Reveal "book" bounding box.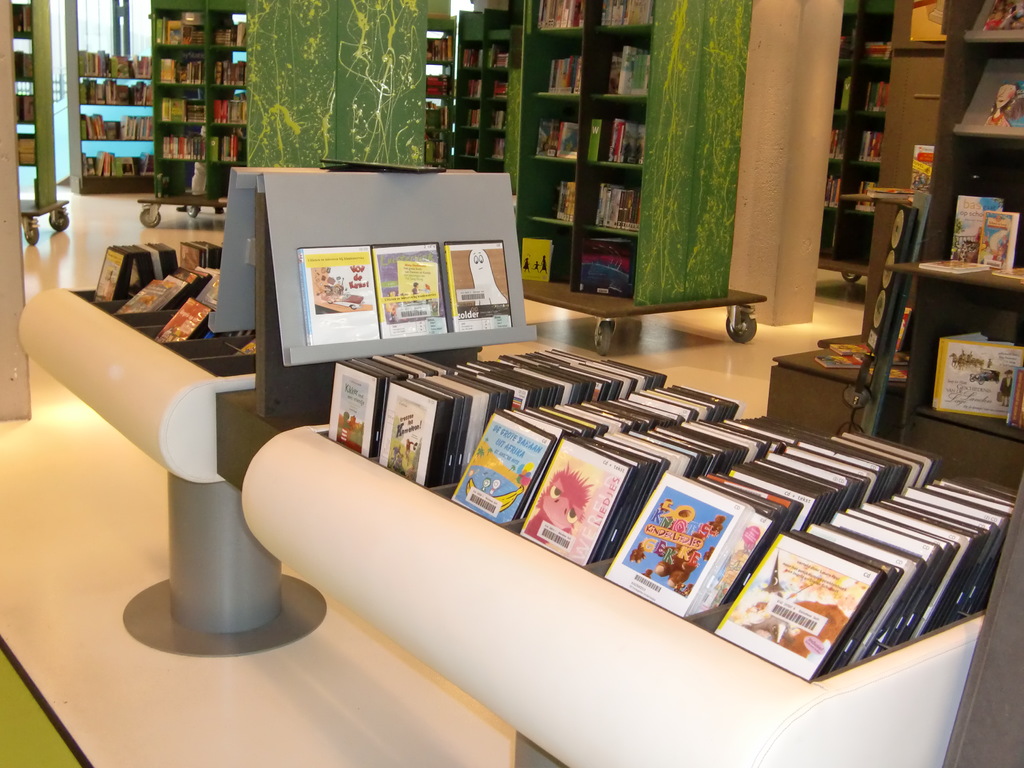
Revealed: x1=573, y1=236, x2=637, y2=301.
